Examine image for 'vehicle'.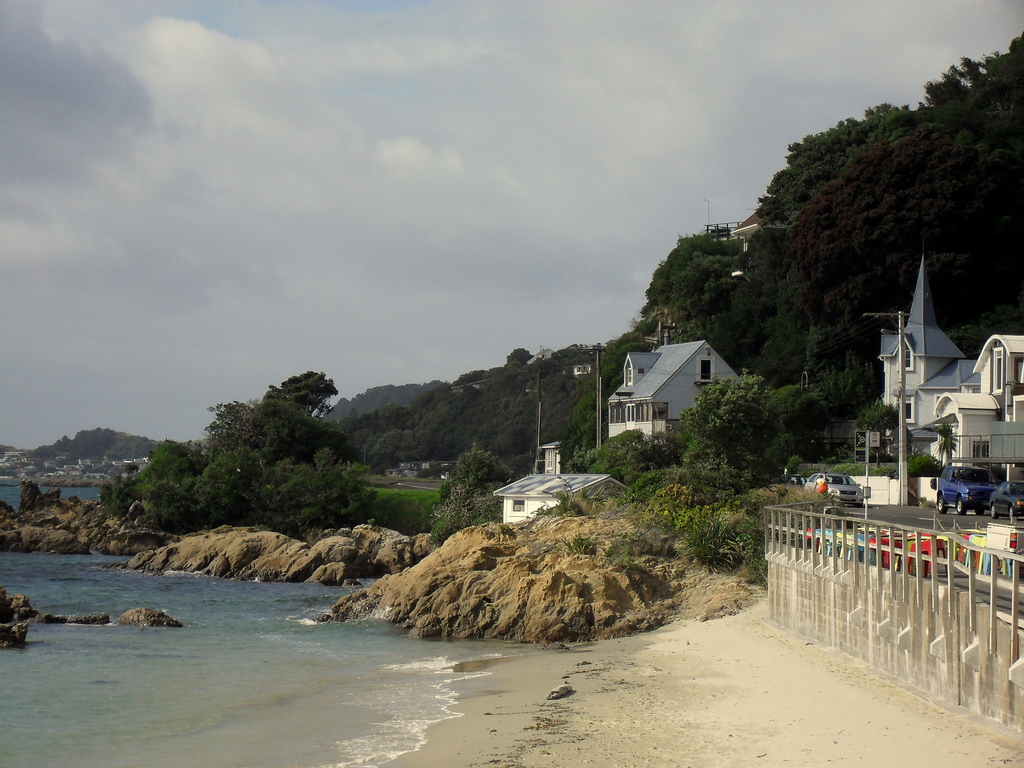
Examination result: bbox(988, 479, 1023, 520).
